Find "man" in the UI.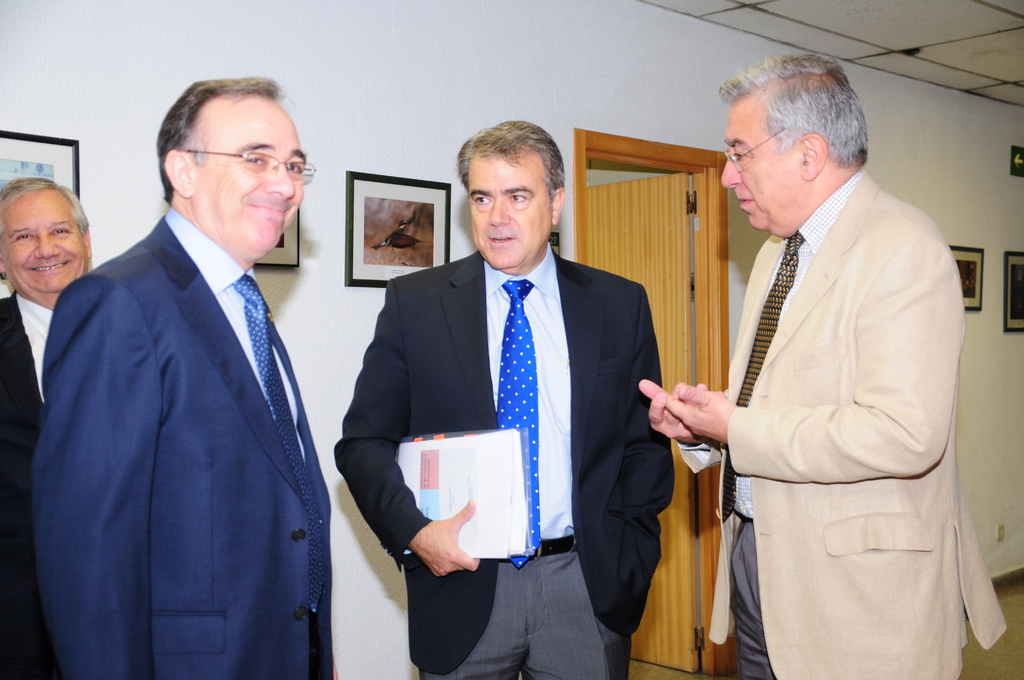
UI element at Rect(0, 175, 94, 679).
